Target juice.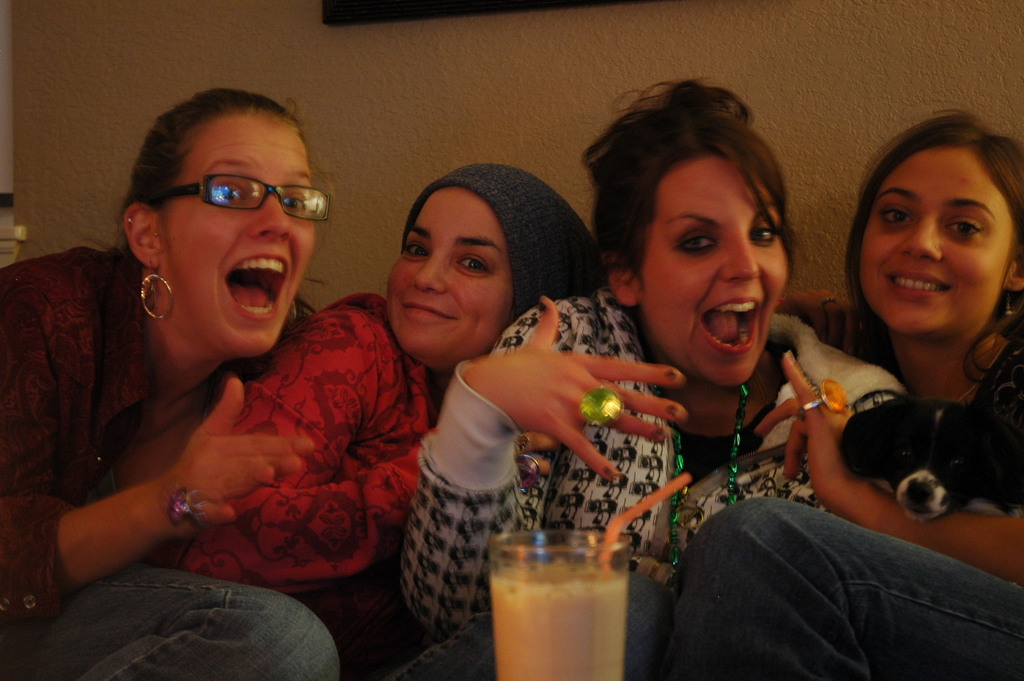
Target region: {"x1": 488, "y1": 555, "x2": 625, "y2": 665}.
